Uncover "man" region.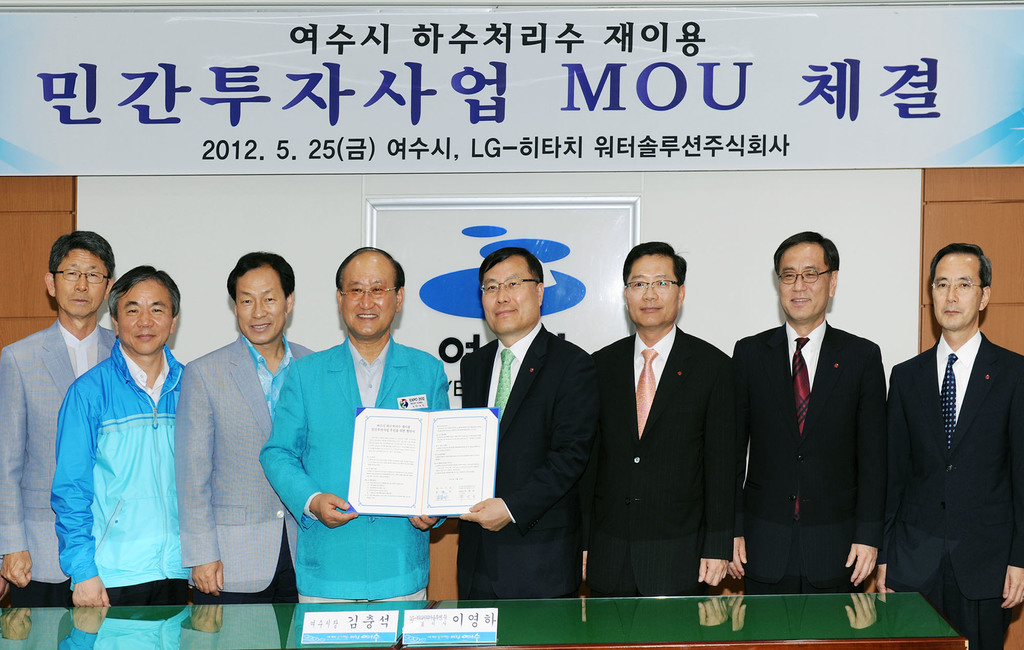
Uncovered: (888, 239, 1023, 649).
